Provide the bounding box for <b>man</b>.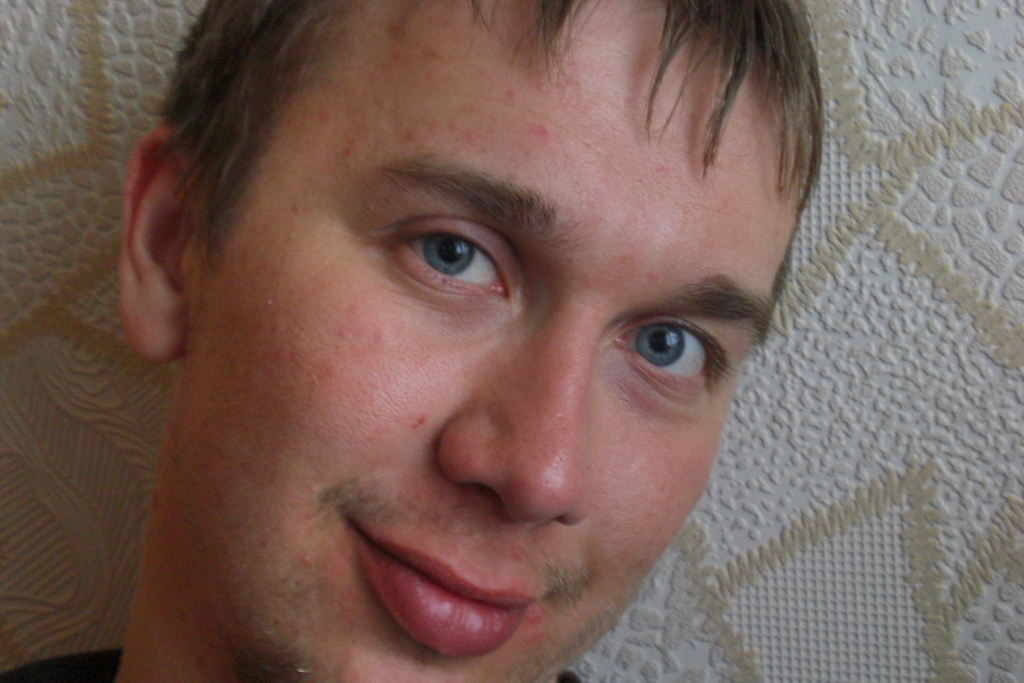
[x1=0, y1=0, x2=823, y2=682].
